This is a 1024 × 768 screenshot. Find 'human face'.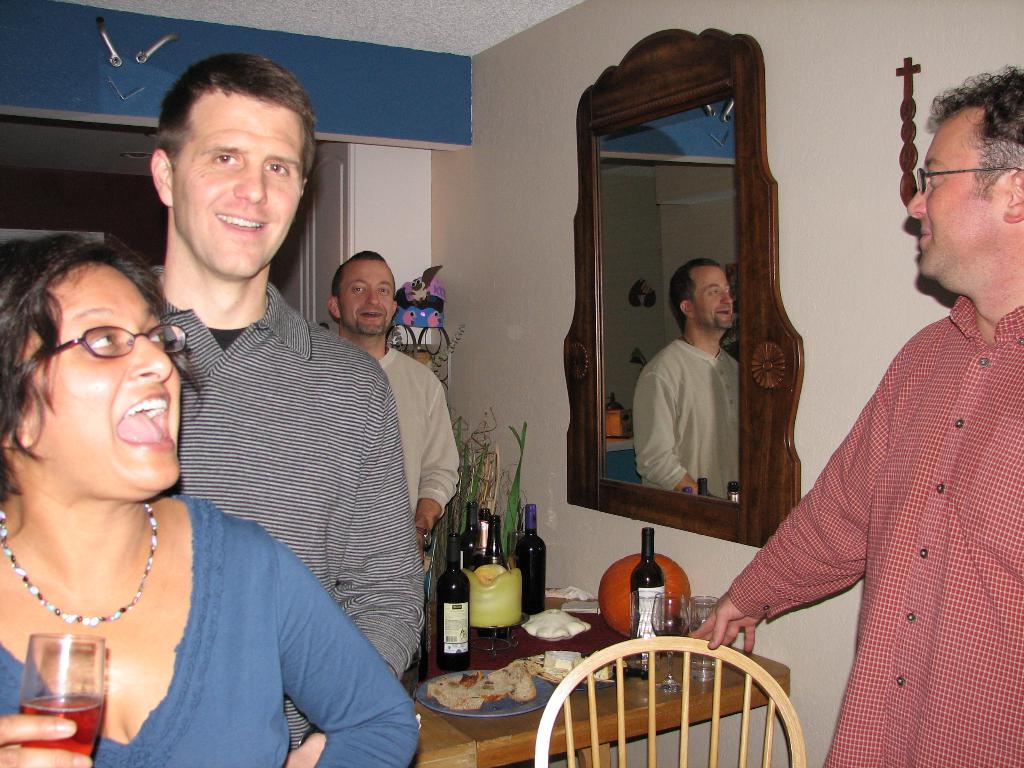
Bounding box: {"left": 342, "top": 265, "right": 397, "bottom": 339}.
